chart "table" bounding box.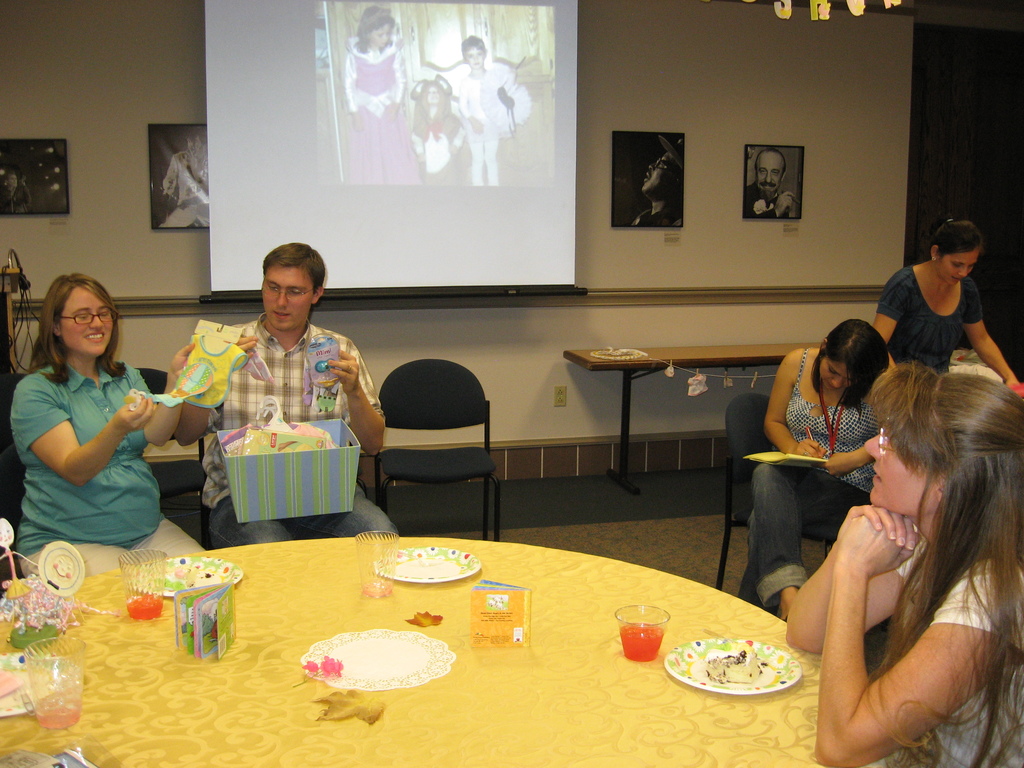
Charted: 49,517,890,761.
